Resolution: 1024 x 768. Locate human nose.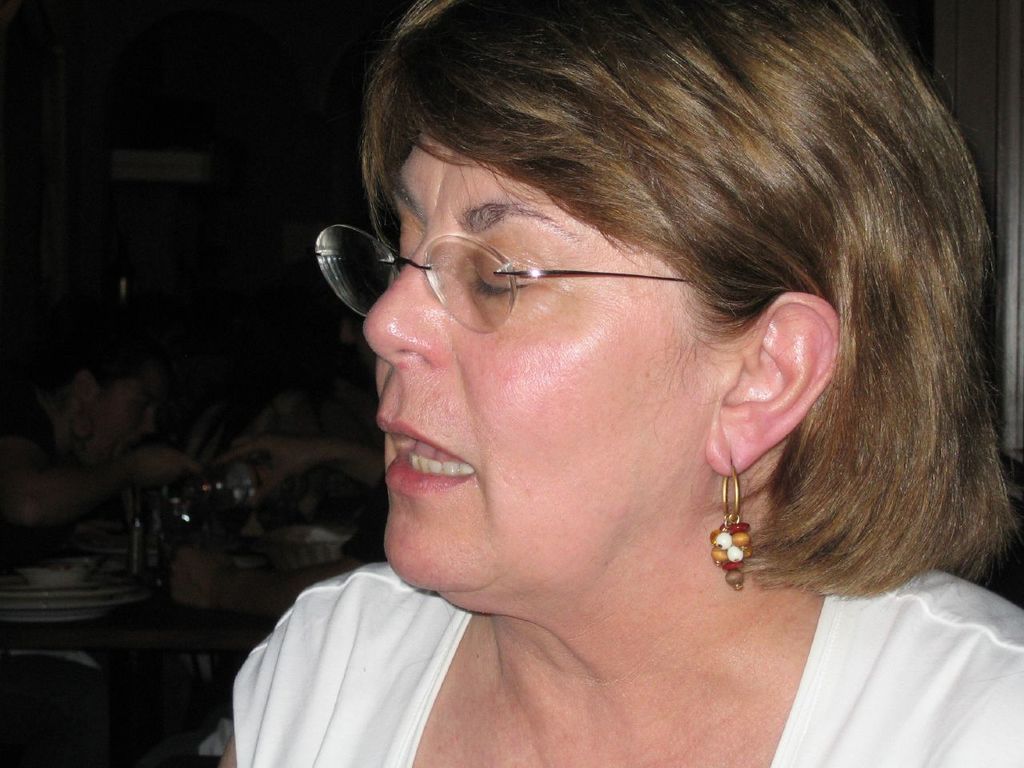
[left=353, top=247, right=461, bottom=385].
